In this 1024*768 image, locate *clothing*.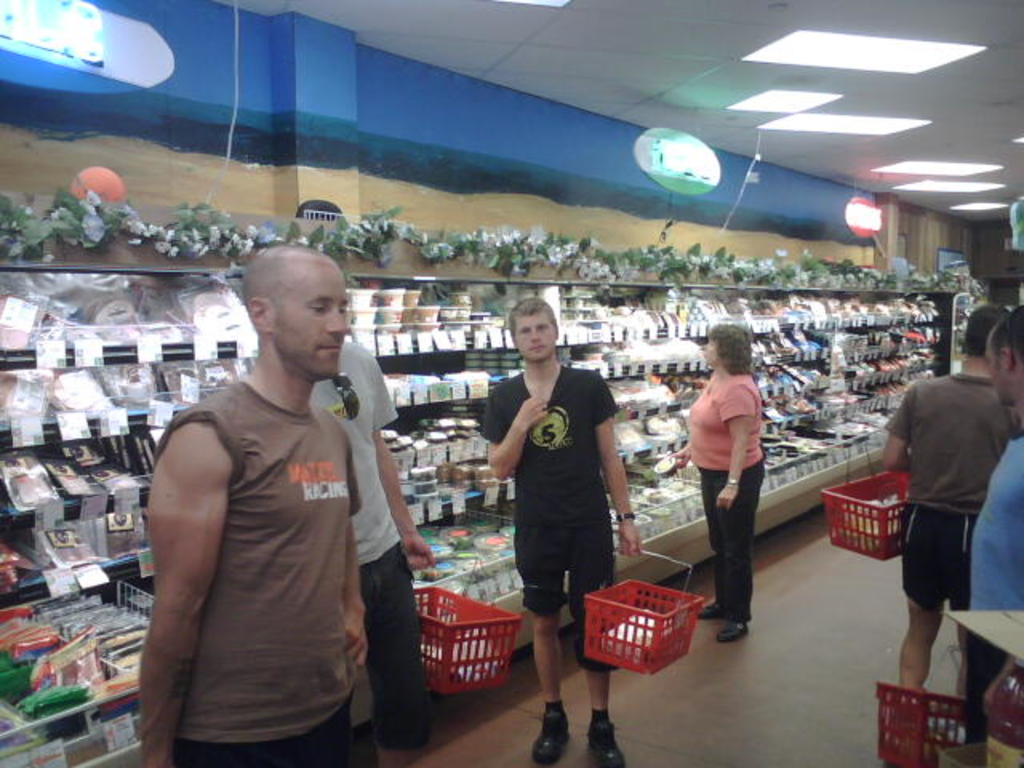
Bounding box: select_region(477, 360, 624, 618).
